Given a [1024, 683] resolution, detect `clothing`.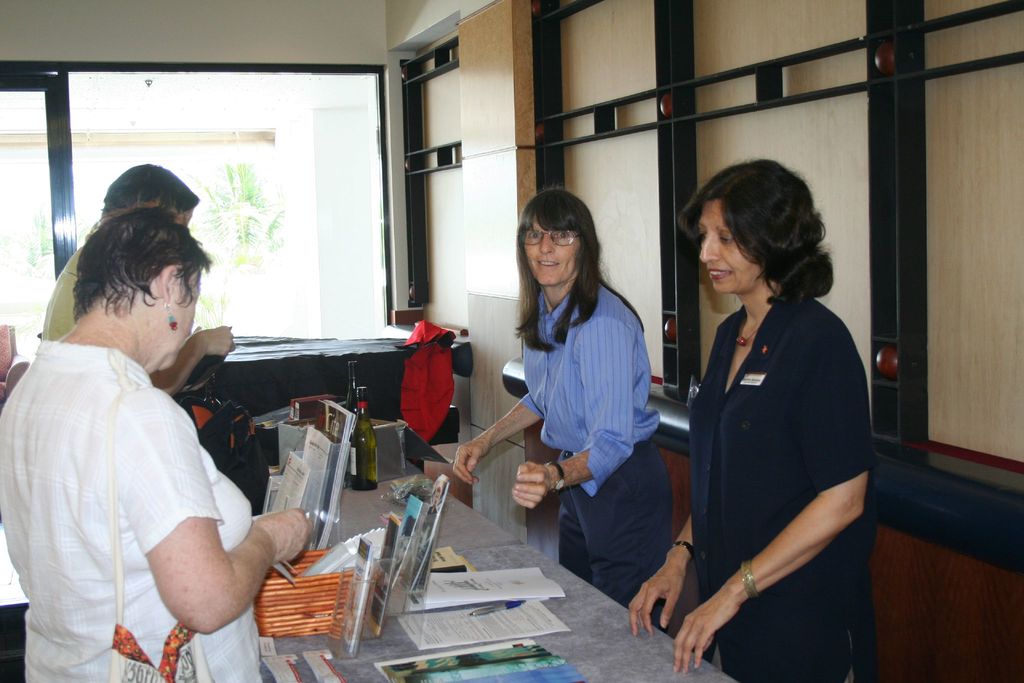
box(685, 290, 875, 682).
